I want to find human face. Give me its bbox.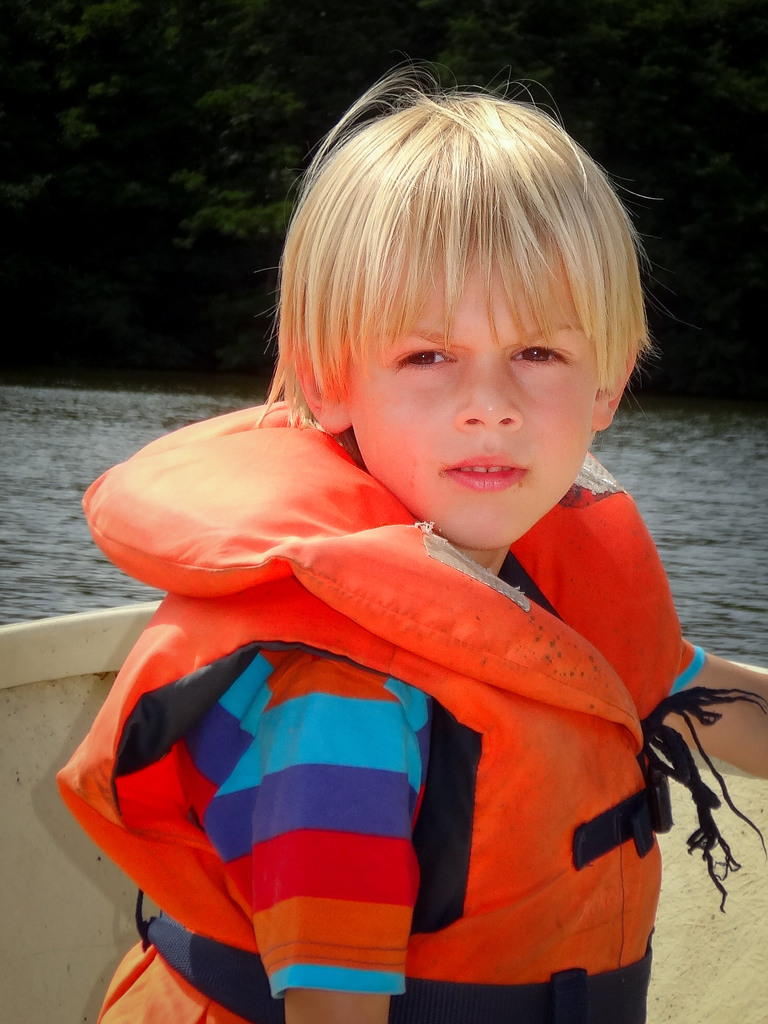
[350,259,602,545].
